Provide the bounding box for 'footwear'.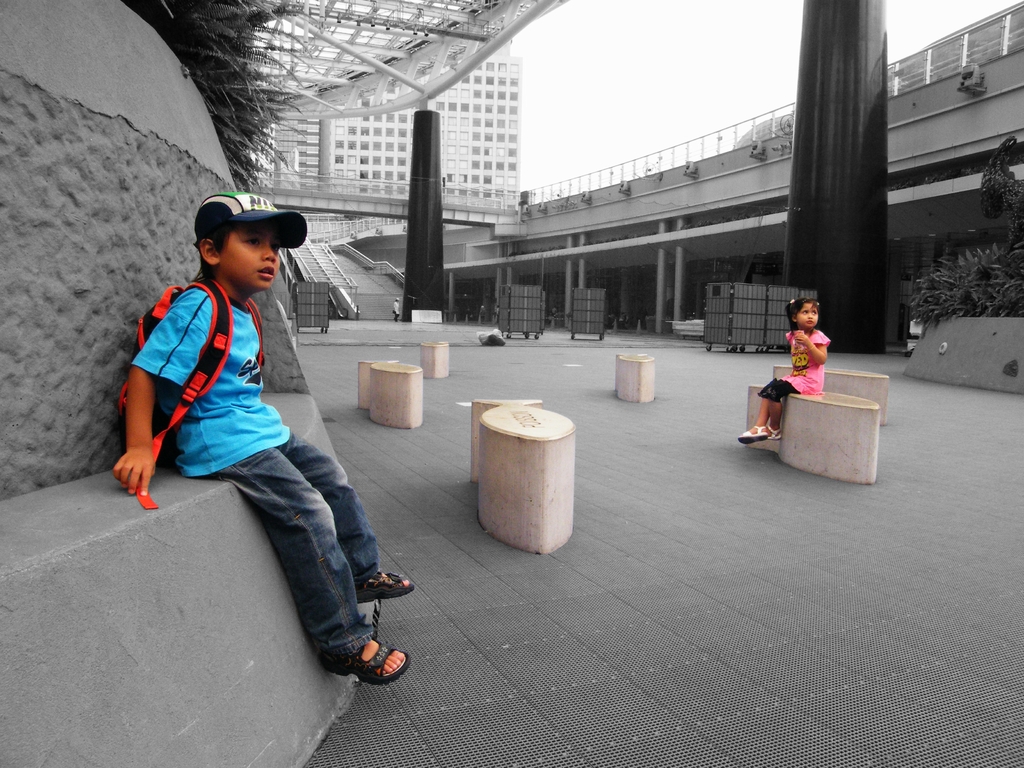
detection(353, 565, 417, 602).
